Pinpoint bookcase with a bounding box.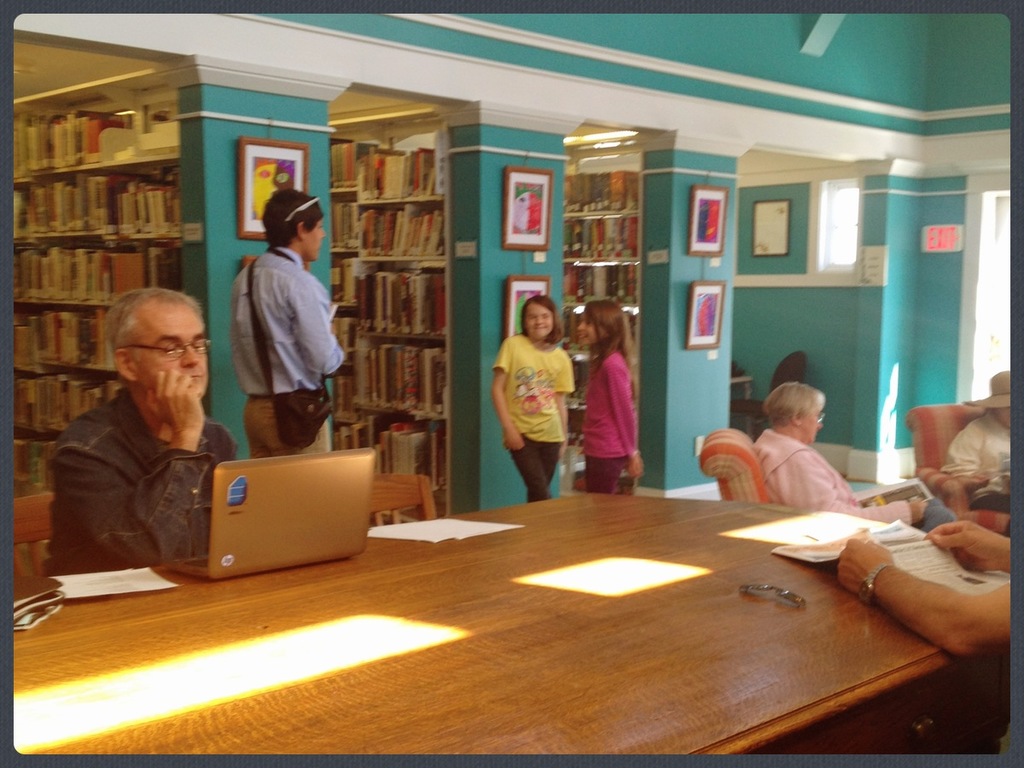
bbox=(10, 87, 179, 578).
